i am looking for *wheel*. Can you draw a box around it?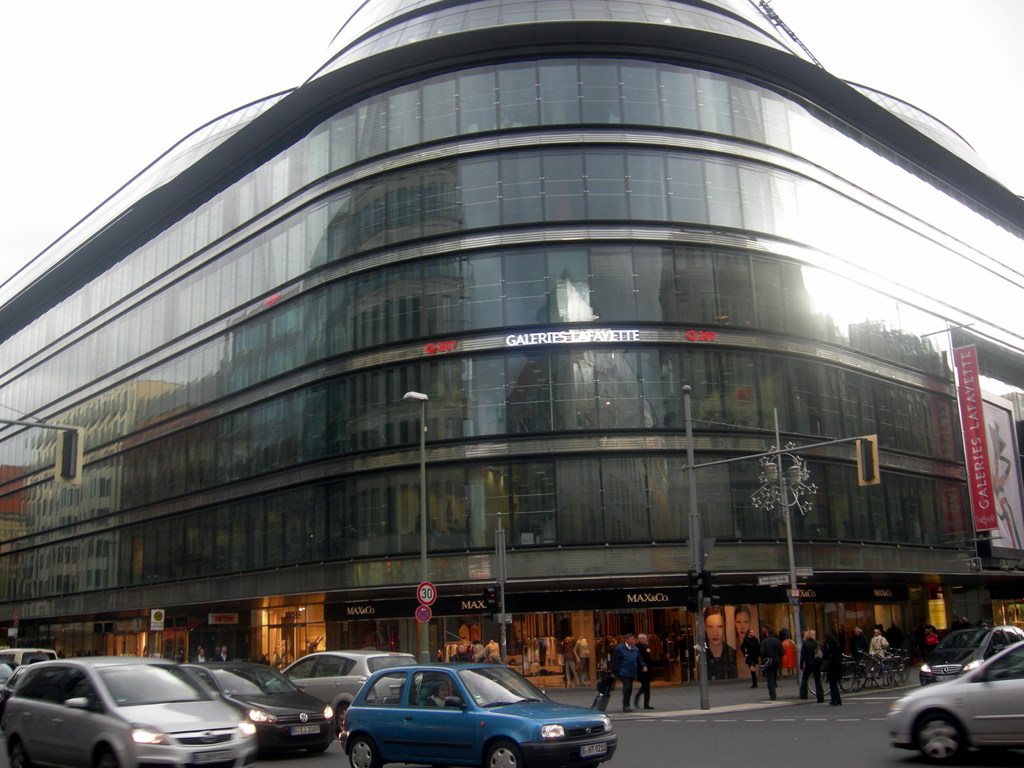
Sure, the bounding box is region(879, 668, 901, 683).
